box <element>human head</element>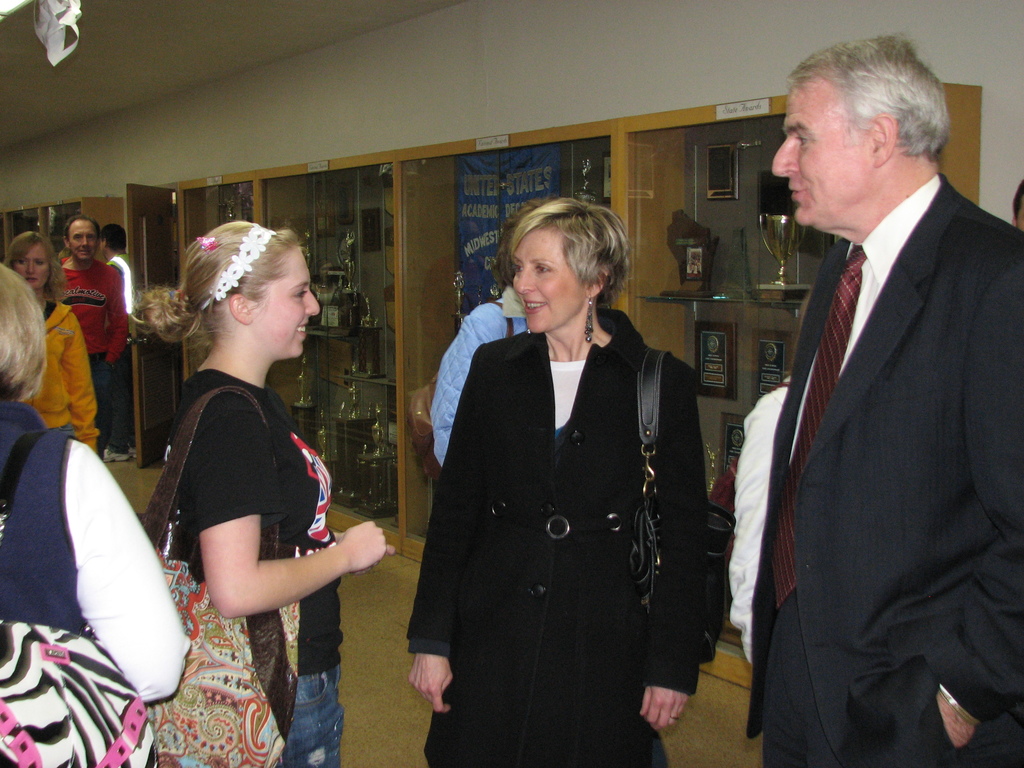
pyautogui.locateOnScreen(65, 212, 99, 262)
